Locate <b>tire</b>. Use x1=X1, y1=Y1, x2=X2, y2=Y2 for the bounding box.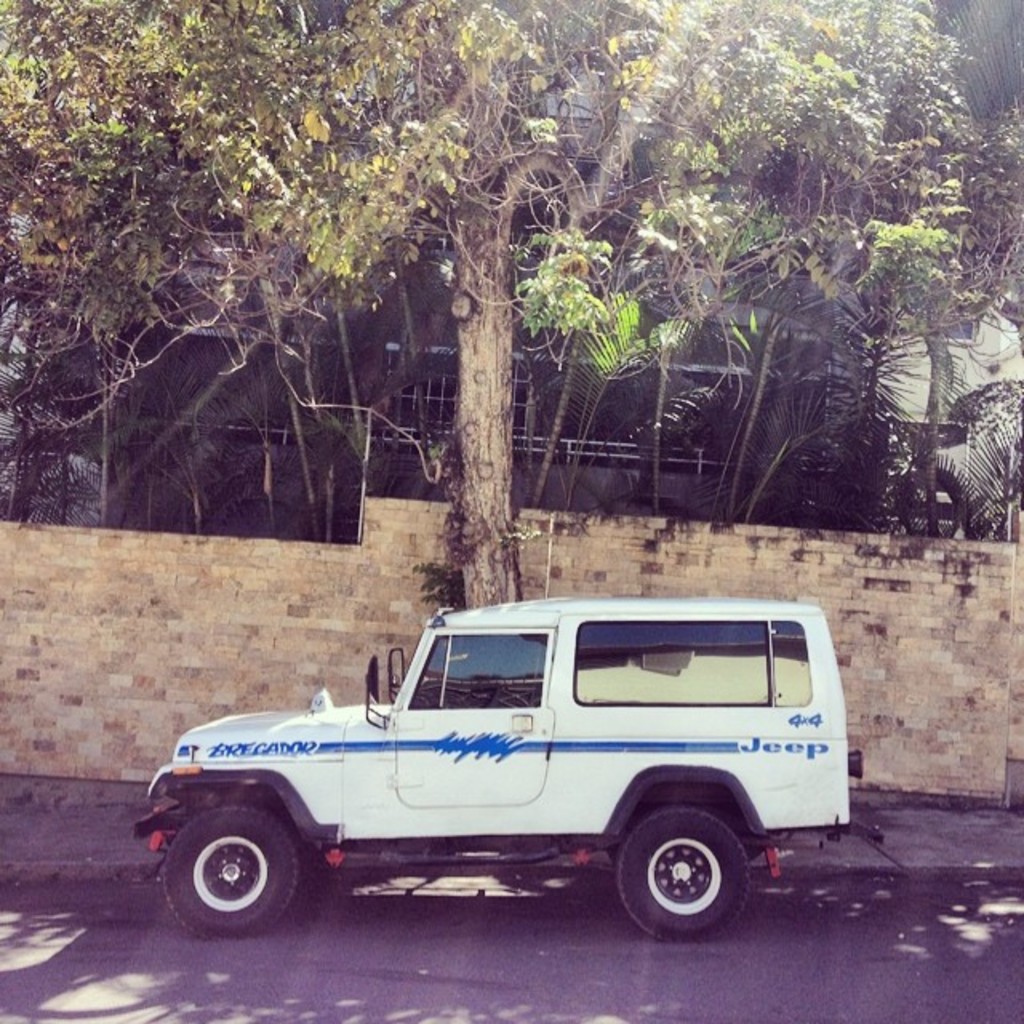
x1=163, y1=800, x2=326, y2=952.
